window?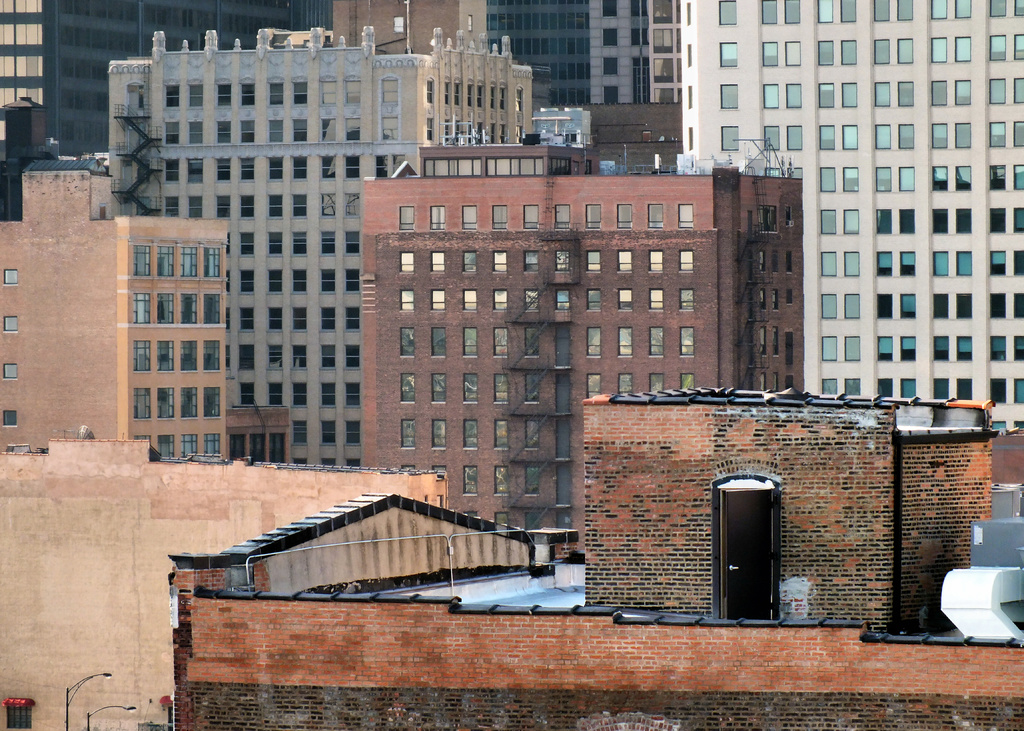
{"left": 131, "top": 291, "right": 155, "bottom": 331}
